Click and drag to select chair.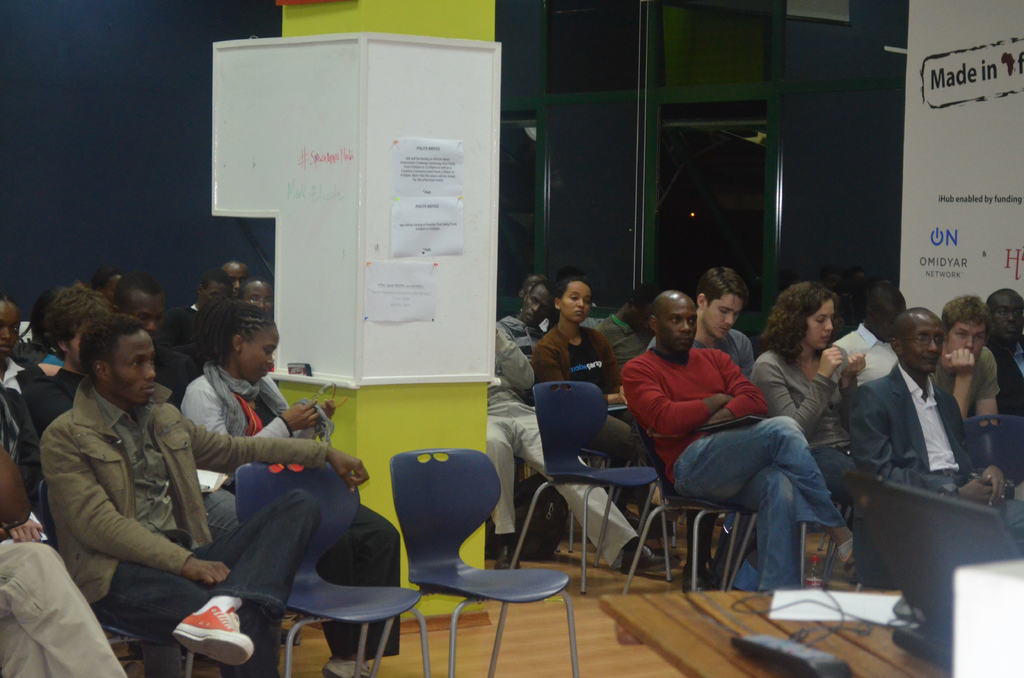
Selection: detection(388, 449, 582, 677).
